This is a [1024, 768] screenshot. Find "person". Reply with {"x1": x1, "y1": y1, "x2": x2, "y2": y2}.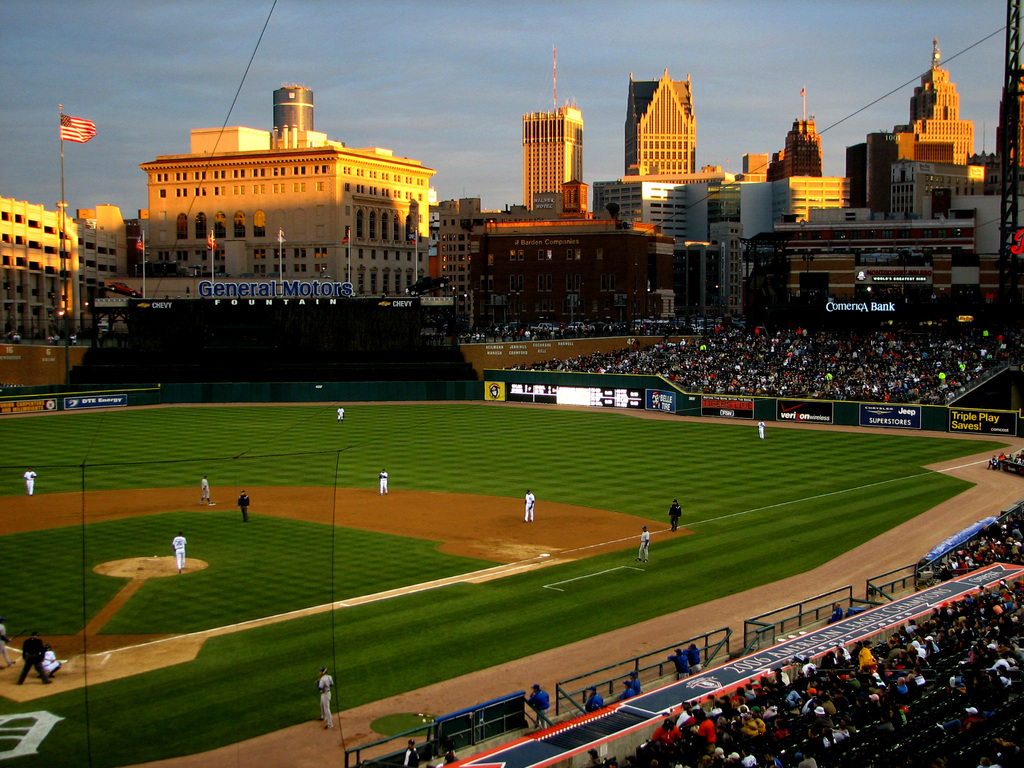
{"x1": 320, "y1": 665, "x2": 336, "y2": 728}.
